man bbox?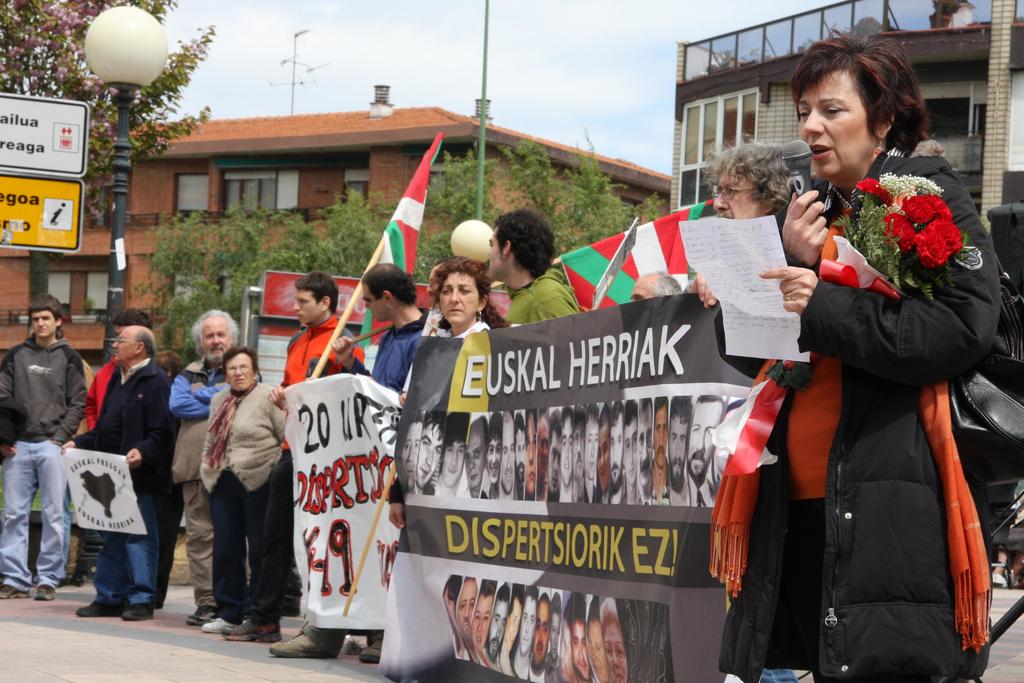
(270,265,371,659)
